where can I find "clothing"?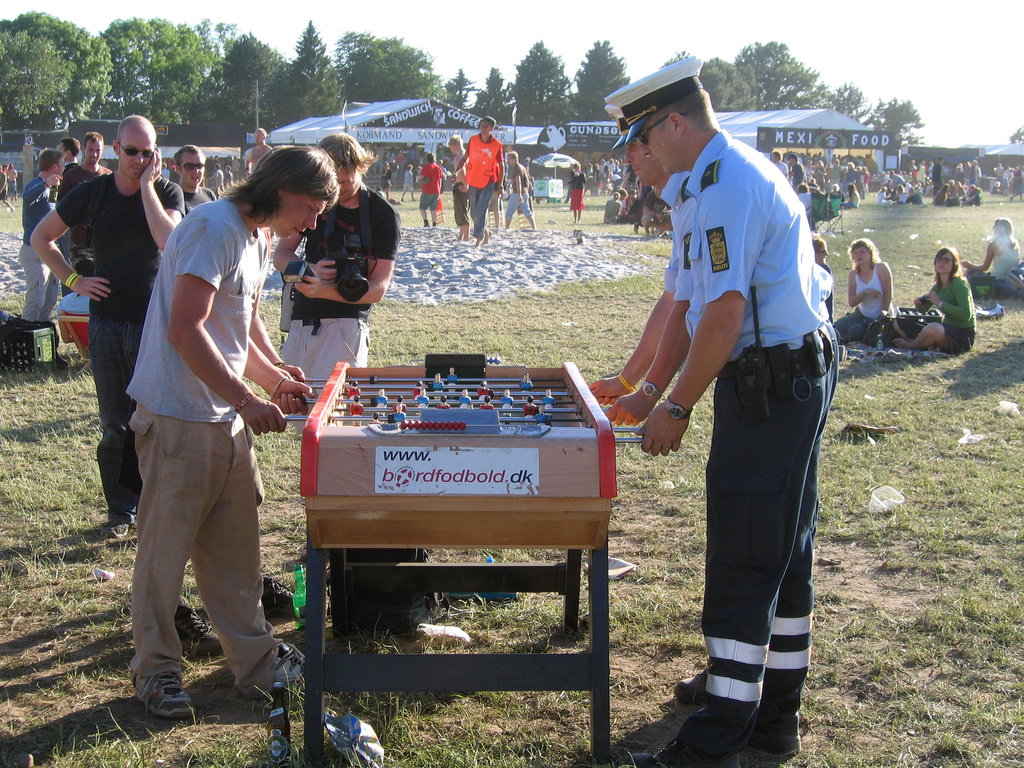
You can find it at 565:165:575:198.
